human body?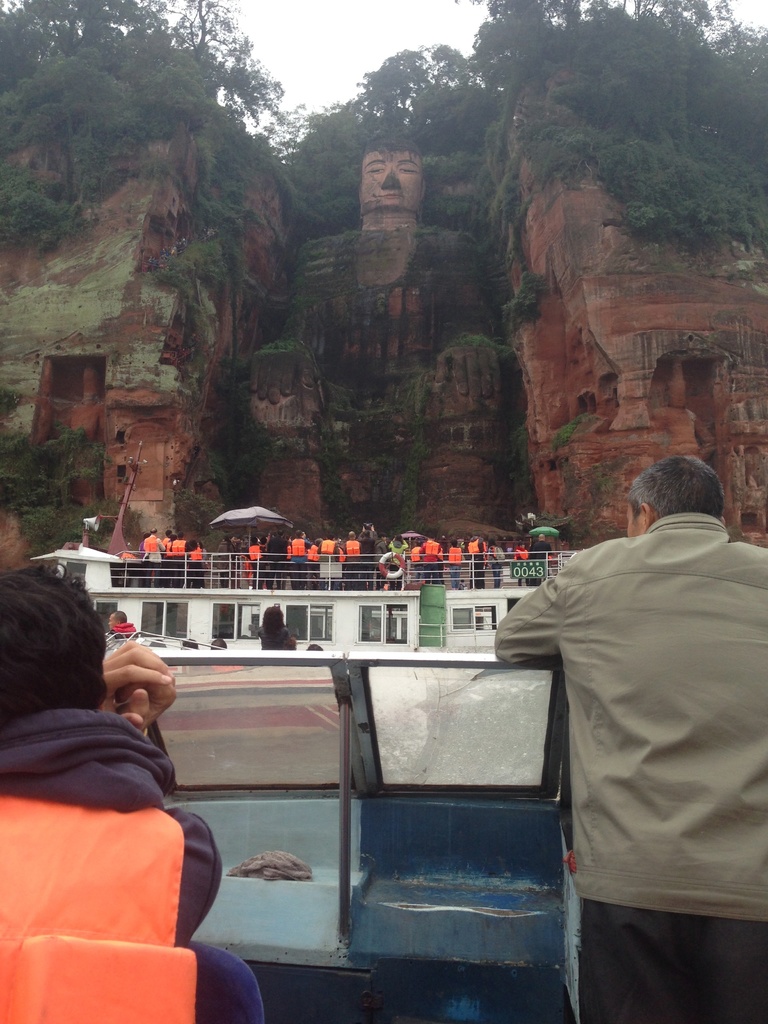
x1=487, y1=514, x2=767, y2=1023
